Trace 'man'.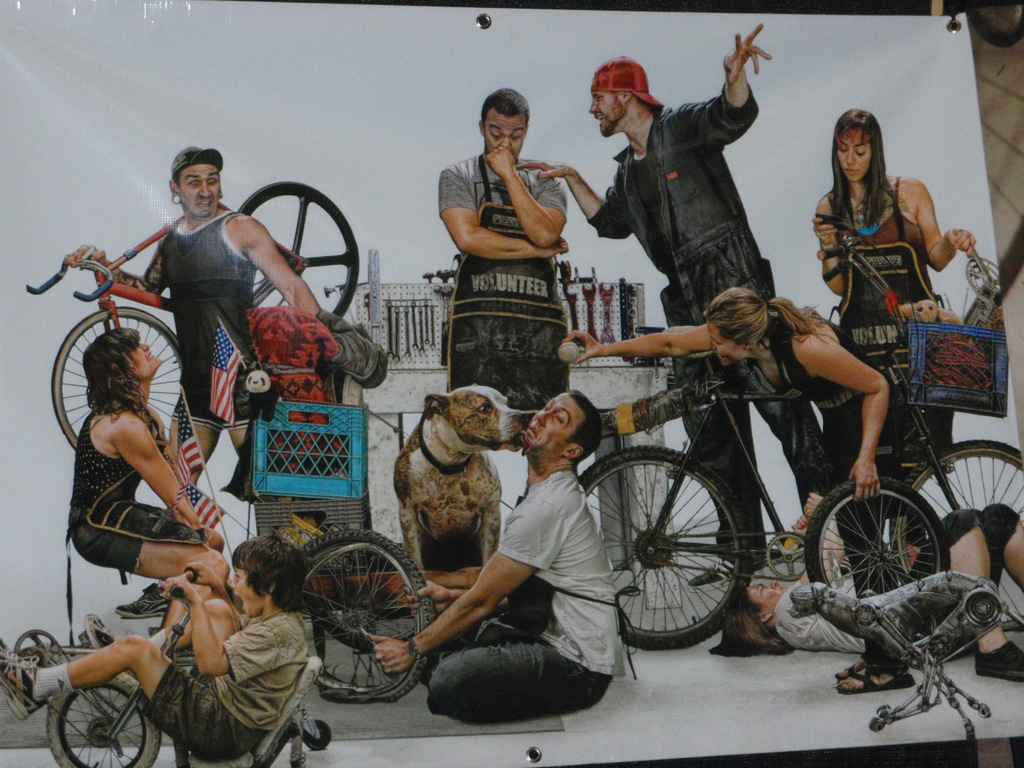
Traced to BBox(367, 385, 624, 723).
